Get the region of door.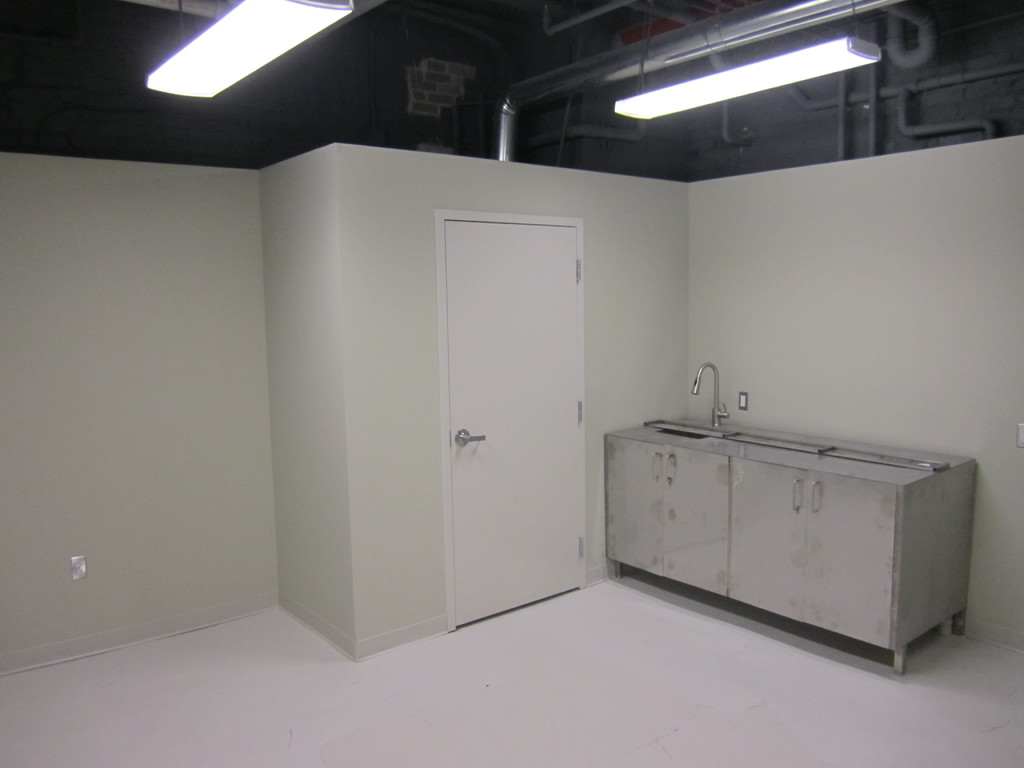
[x1=447, y1=218, x2=583, y2=624].
